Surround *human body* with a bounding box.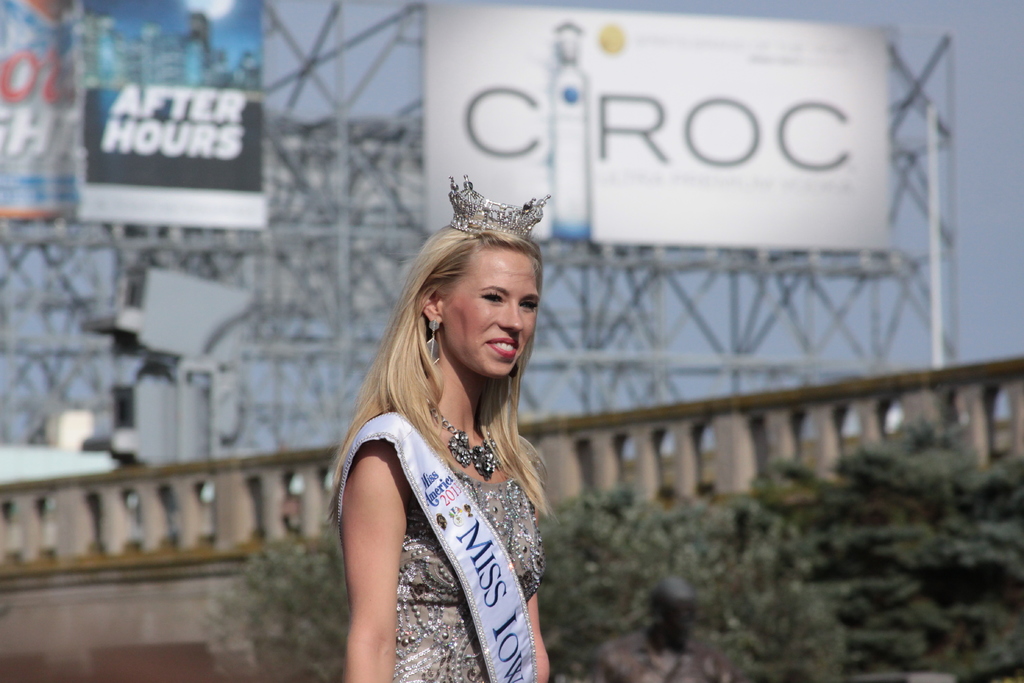
{"x1": 340, "y1": 170, "x2": 547, "y2": 682}.
